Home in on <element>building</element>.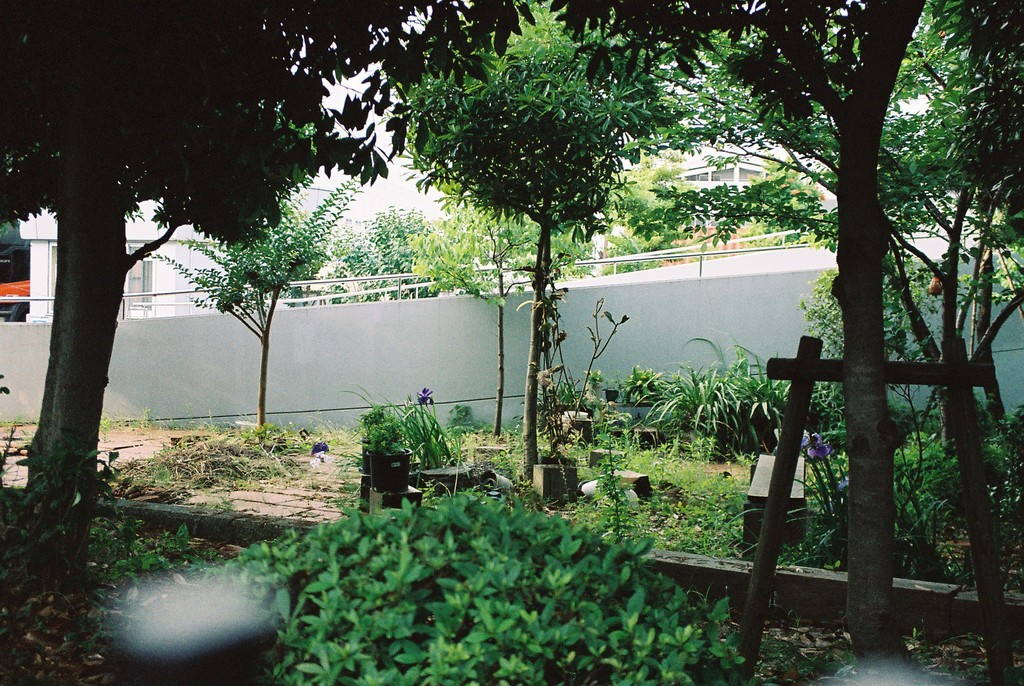
Homed in at (x1=13, y1=192, x2=232, y2=322).
